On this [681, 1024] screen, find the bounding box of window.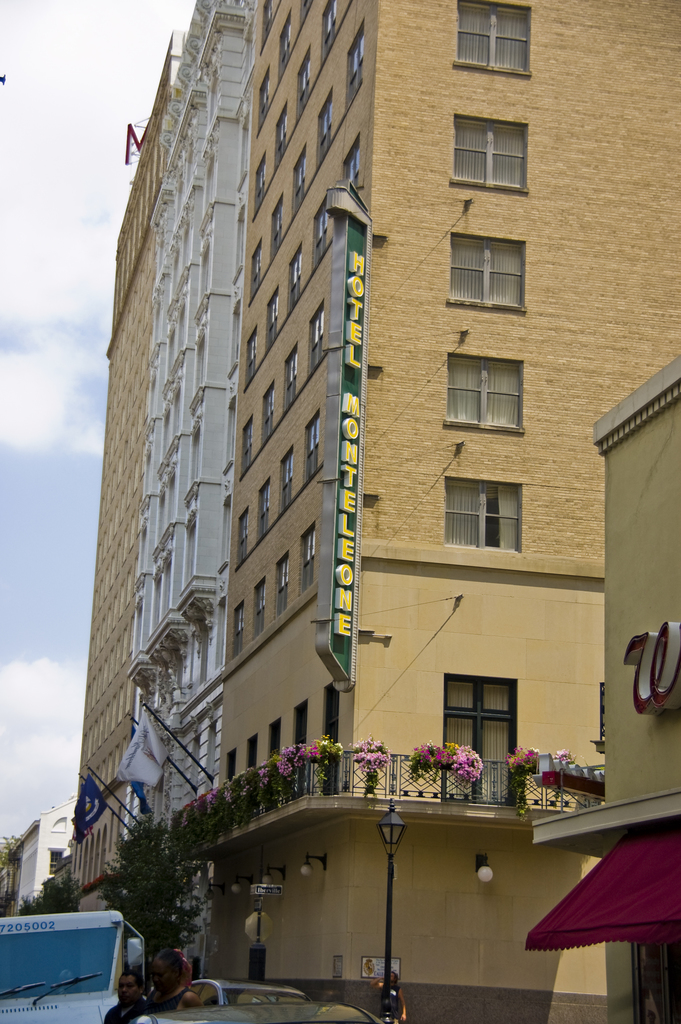
Bounding box: {"x1": 300, "y1": 0, "x2": 310, "y2": 20}.
